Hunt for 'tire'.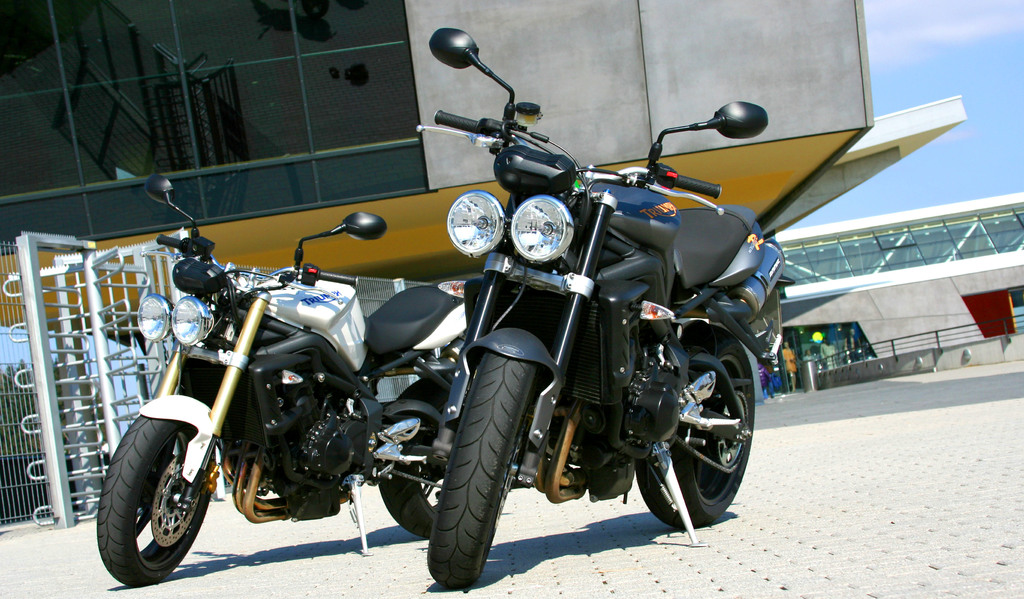
Hunted down at pyautogui.locateOnScreen(93, 414, 212, 582).
